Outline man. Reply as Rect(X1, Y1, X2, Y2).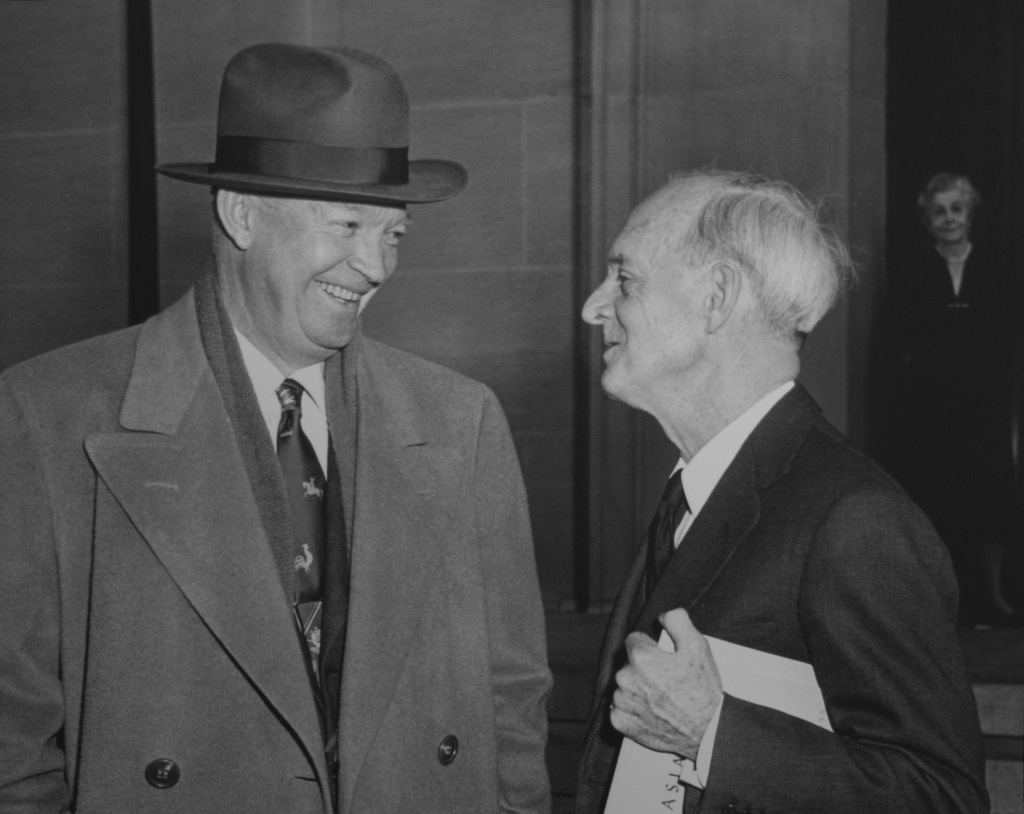
Rect(19, 45, 594, 813).
